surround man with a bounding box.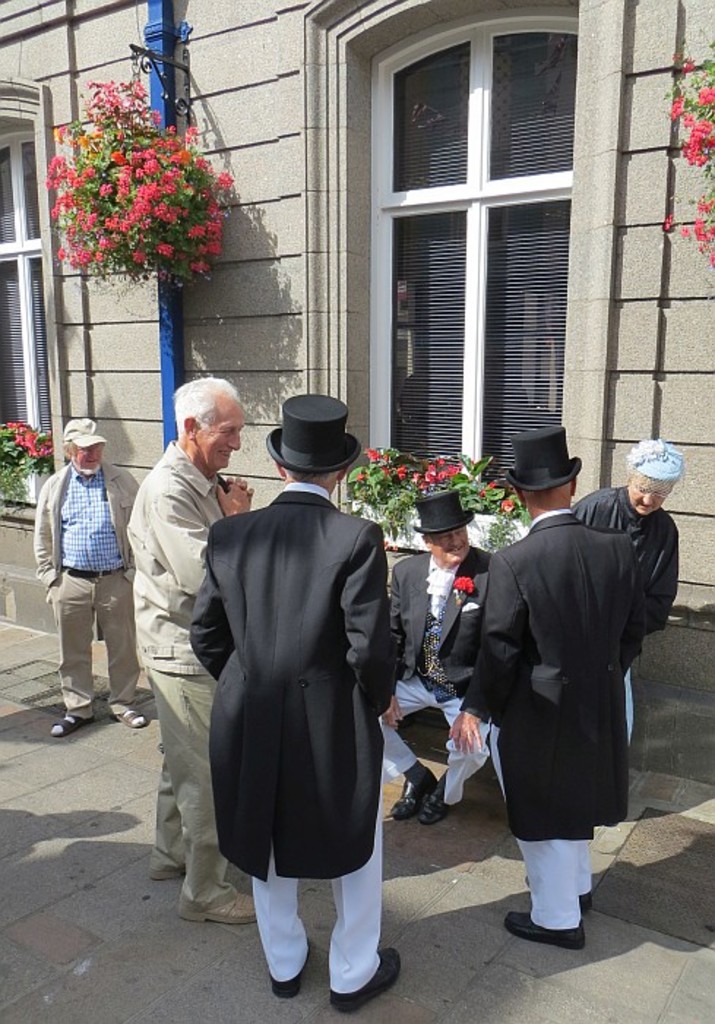
<region>453, 442, 668, 926</region>.
